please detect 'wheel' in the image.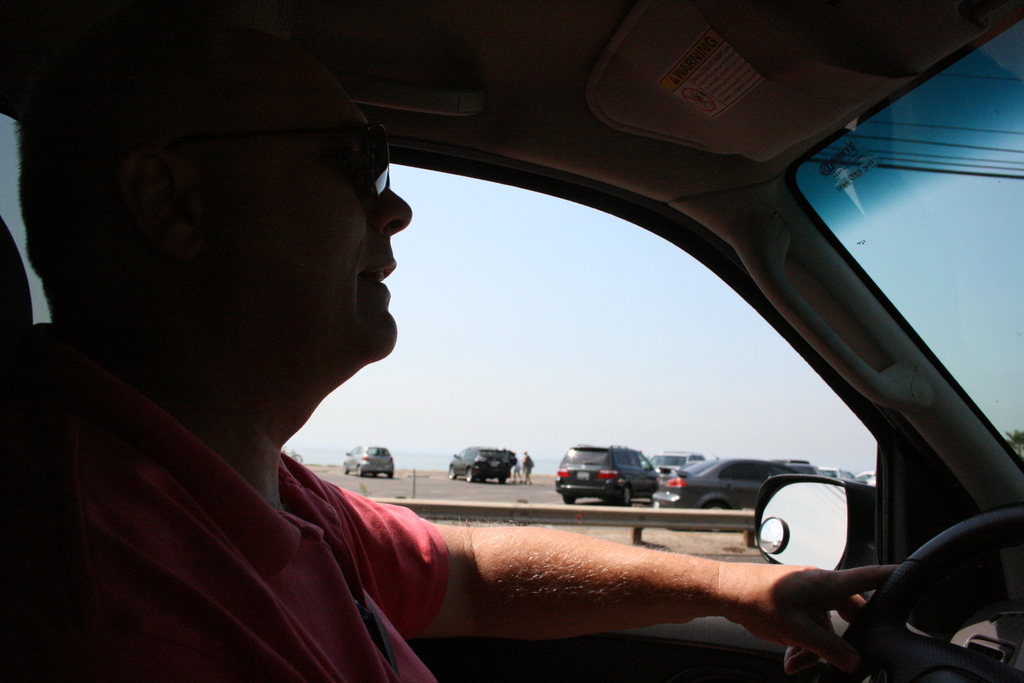
box=[357, 466, 360, 475].
